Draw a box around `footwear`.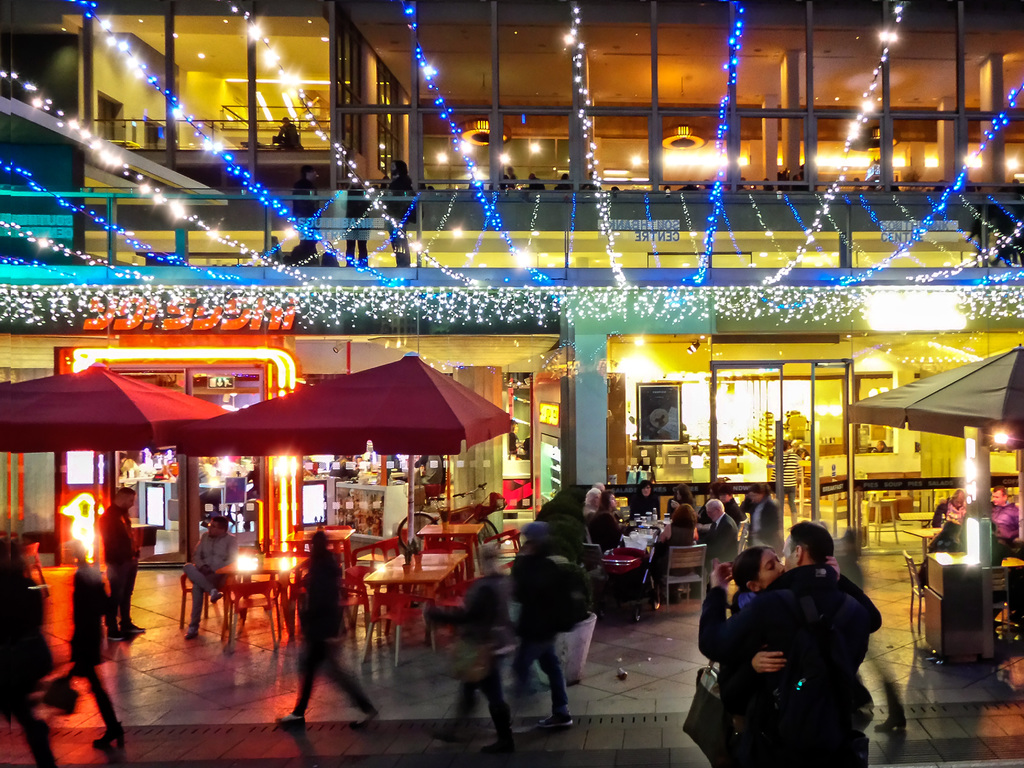
[x1=872, y1=715, x2=902, y2=730].
